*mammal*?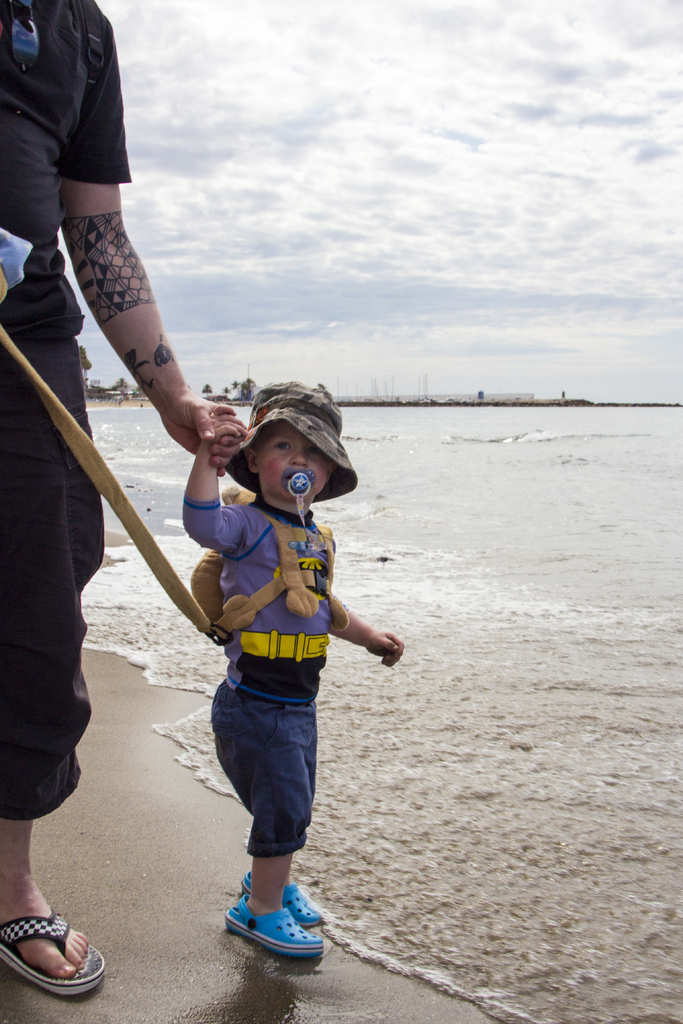
locate(0, 0, 255, 1002)
